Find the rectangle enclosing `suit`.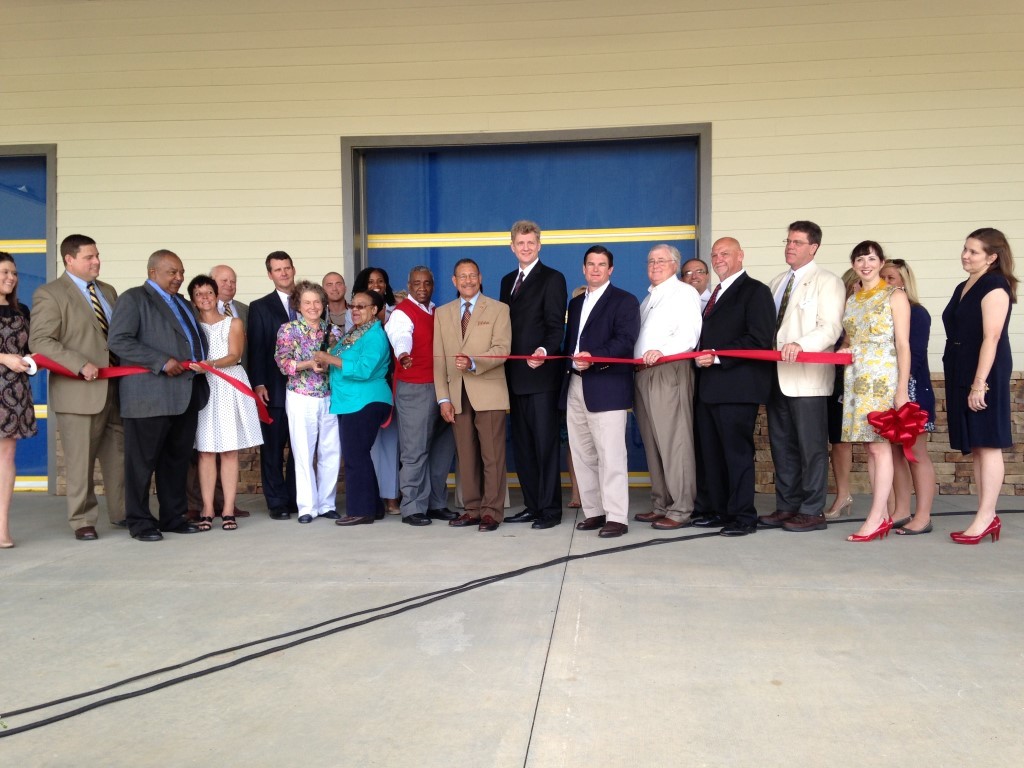
box=[212, 294, 247, 504].
